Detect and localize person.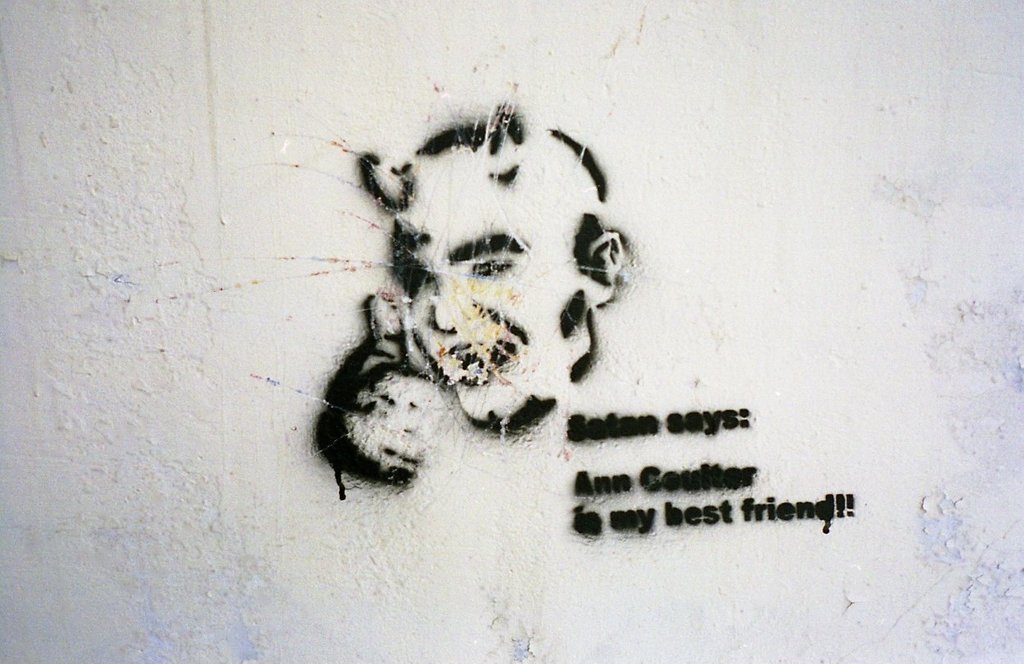
Localized at 317/102/625/491.
